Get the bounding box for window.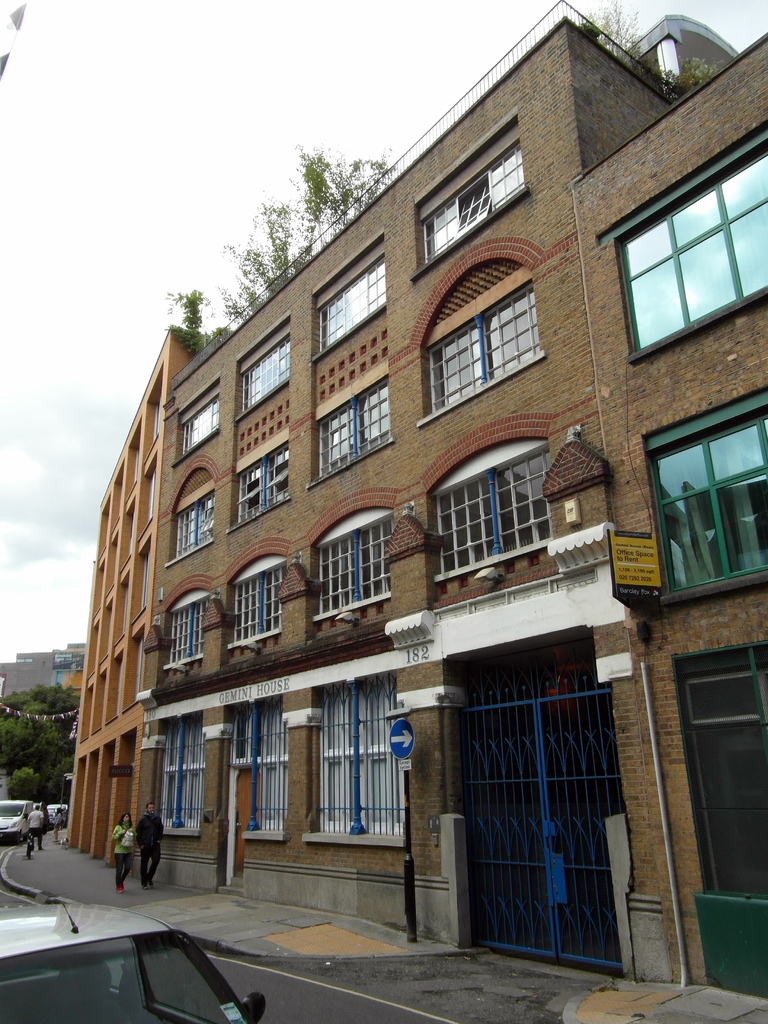
pyautogui.locateOnScreen(145, 371, 163, 438).
